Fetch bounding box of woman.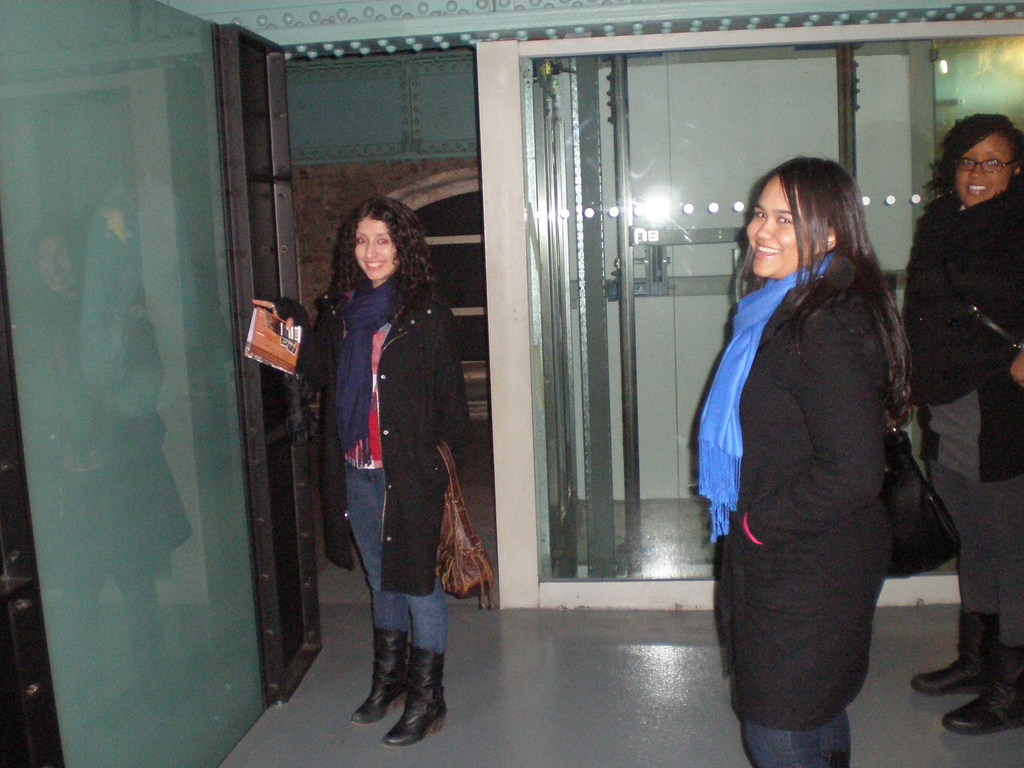
Bbox: <region>250, 193, 469, 746</region>.
